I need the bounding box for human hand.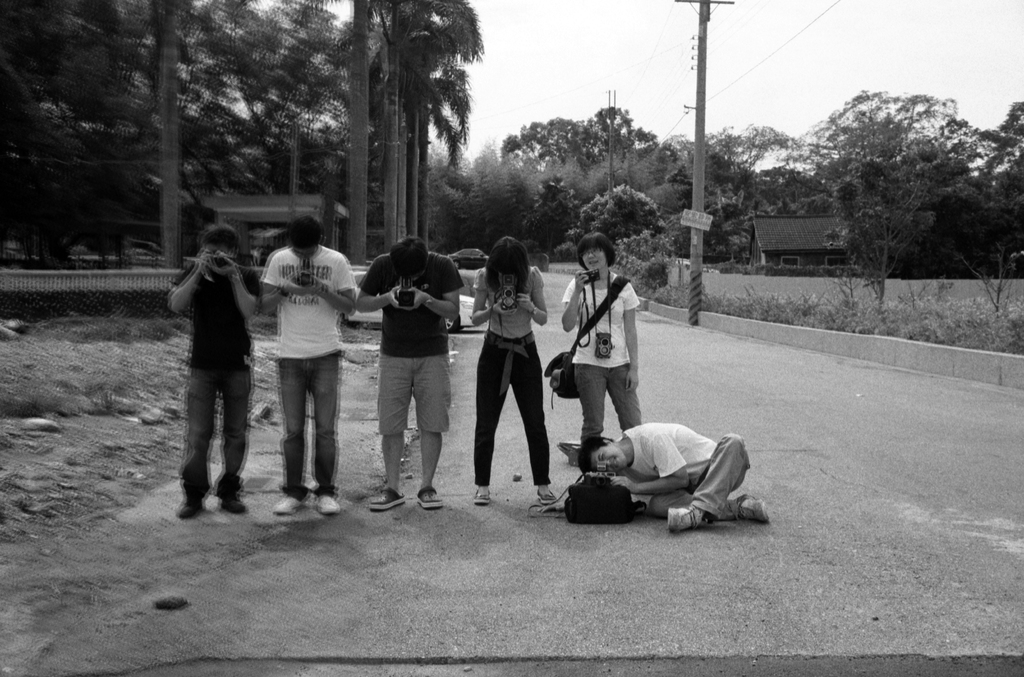
Here it is: <box>282,272,310,298</box>.
